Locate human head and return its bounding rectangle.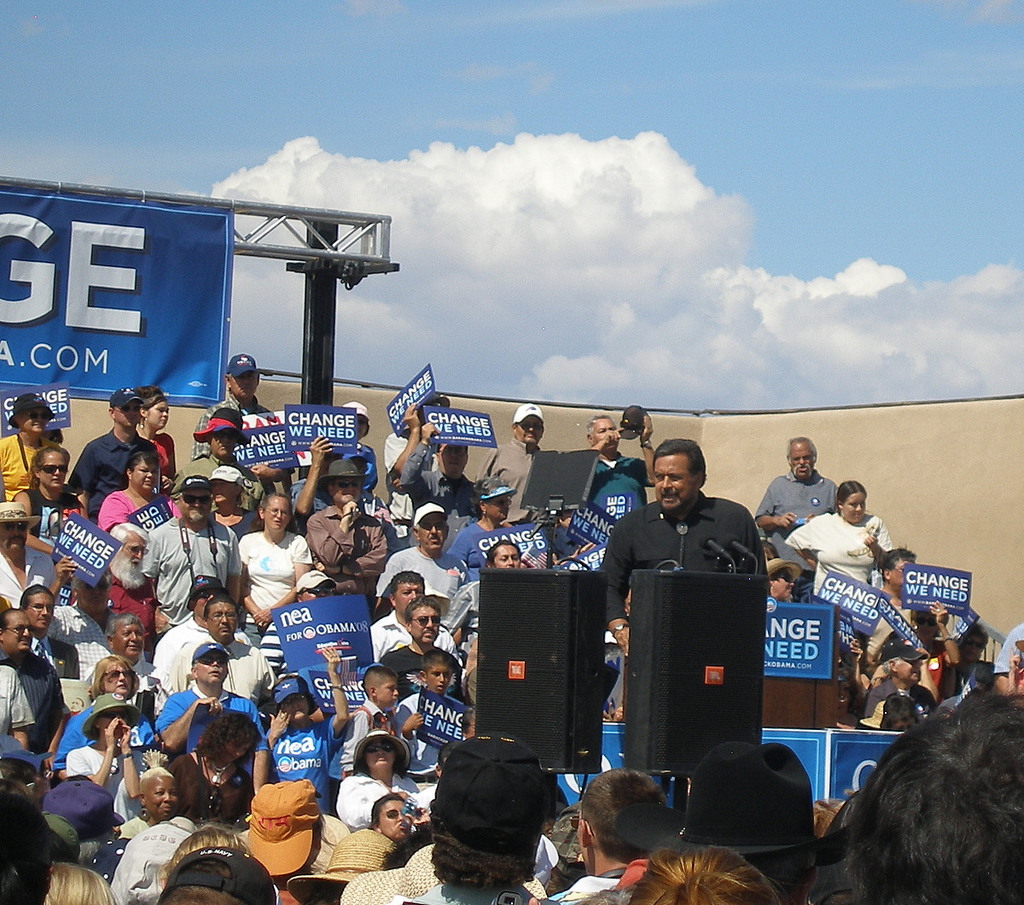
<bbox>400, 597, 443, 646</bbox>.
